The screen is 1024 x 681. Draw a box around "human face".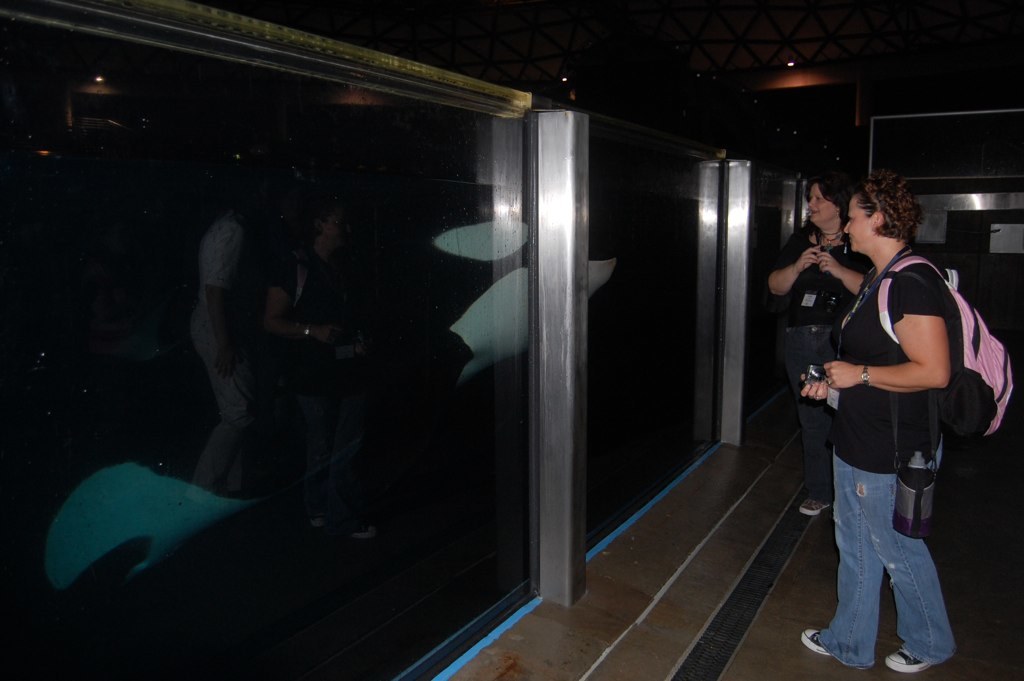
842/193/872/250.
